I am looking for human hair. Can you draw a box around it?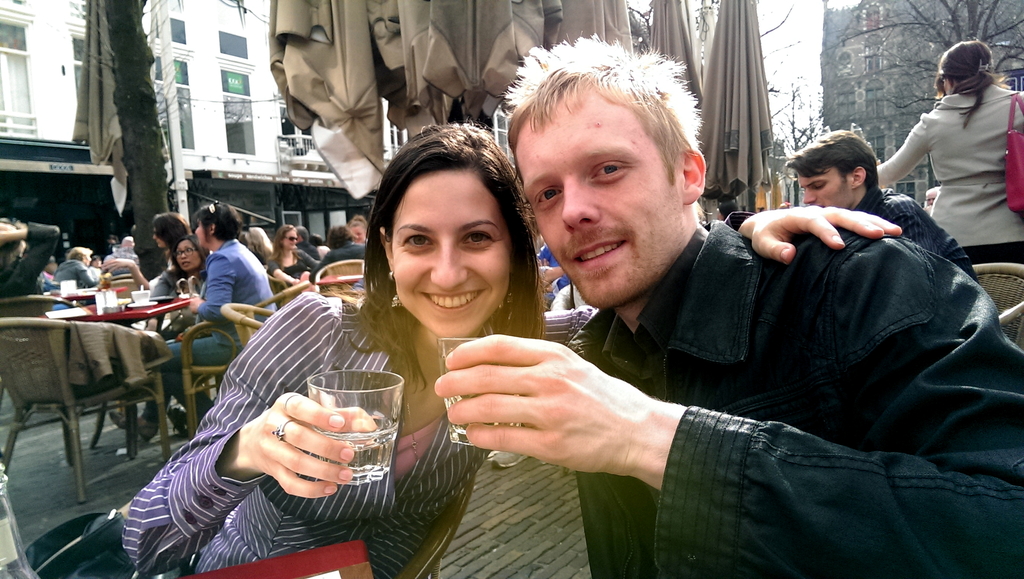
Sure, the bounding box is BBox(0, 220, 21, 272).
